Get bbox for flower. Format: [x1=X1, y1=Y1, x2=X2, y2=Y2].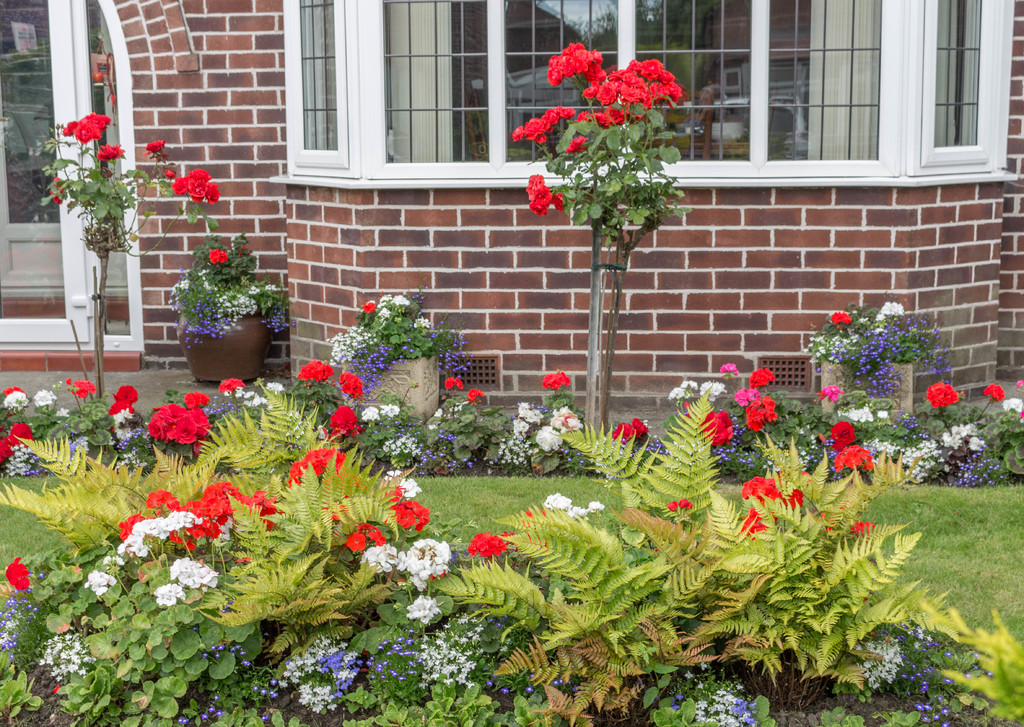
[x1=676, y1=497, x2=686, y2=505].
